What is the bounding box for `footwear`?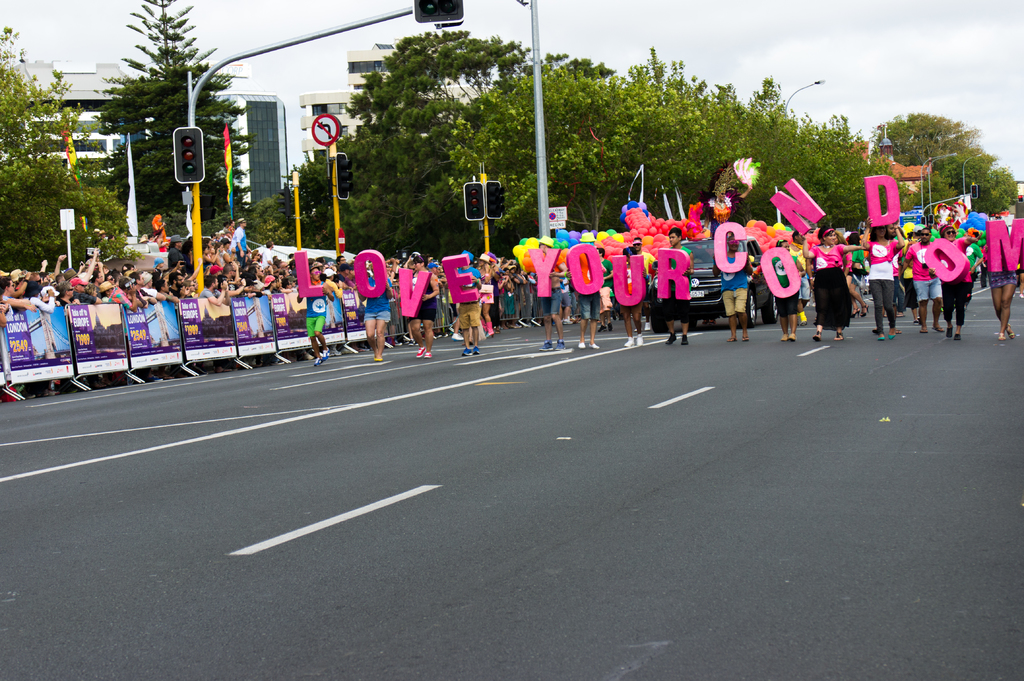
482,321,487,335.
